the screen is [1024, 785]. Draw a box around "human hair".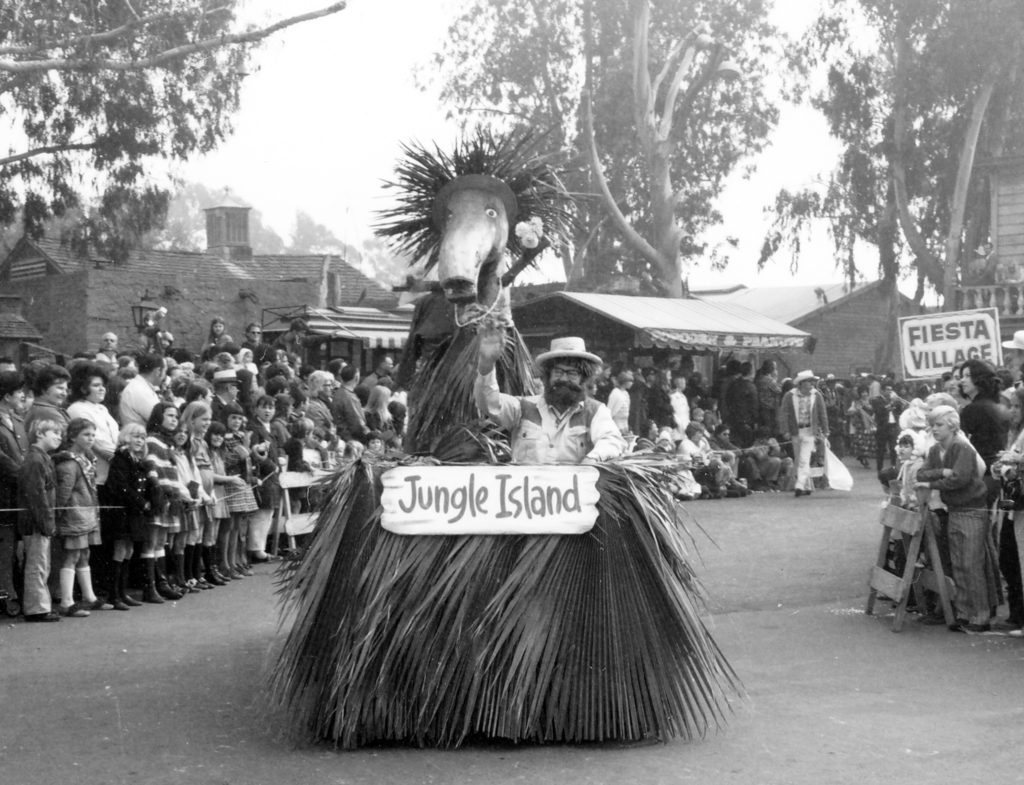
l=258, t=393, r=275, b=409.
